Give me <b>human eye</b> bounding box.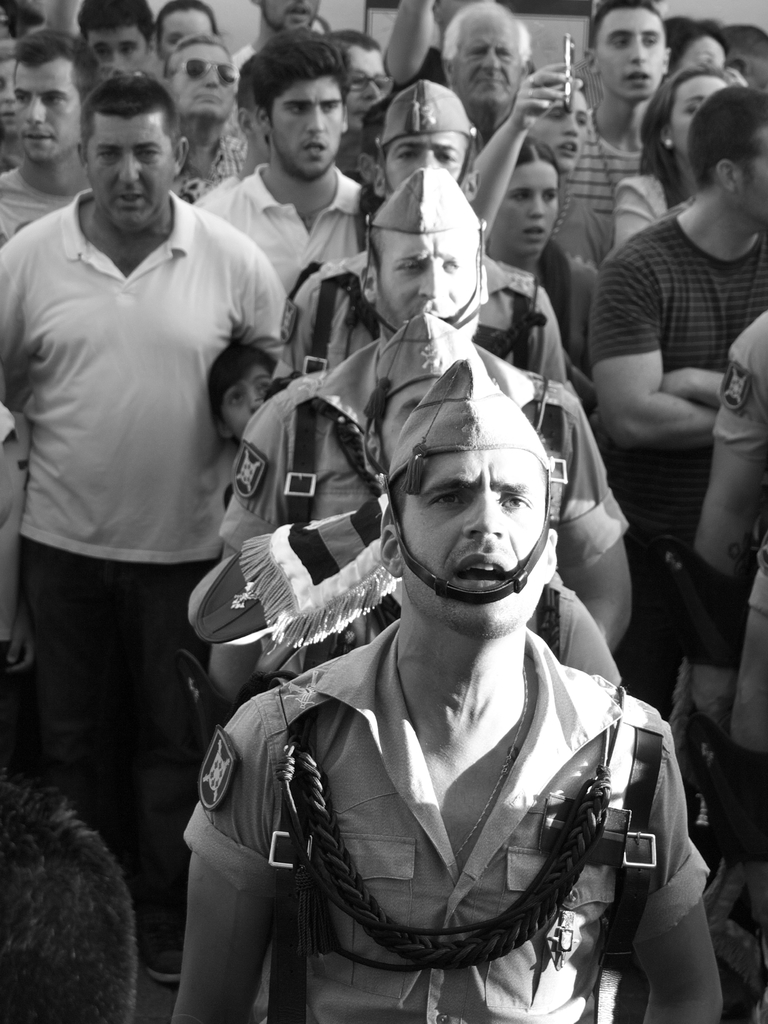
box=[400, 264, 429, 276].
